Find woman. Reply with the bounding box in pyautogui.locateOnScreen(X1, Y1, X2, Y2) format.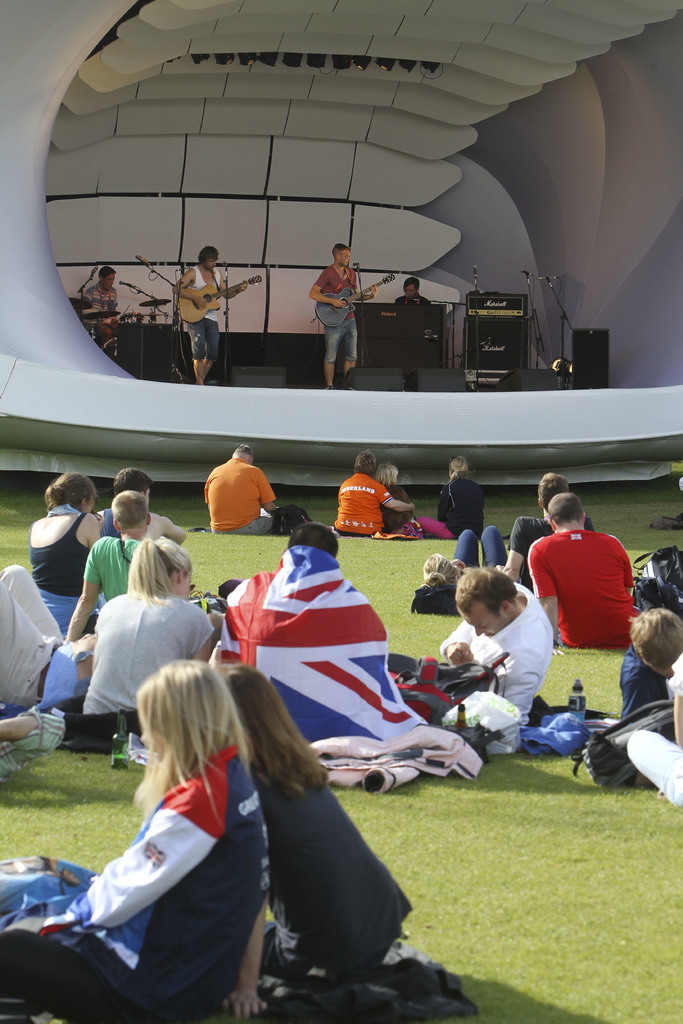
pyautogui.locateOnScreen(226, 661, 410, 1020).
